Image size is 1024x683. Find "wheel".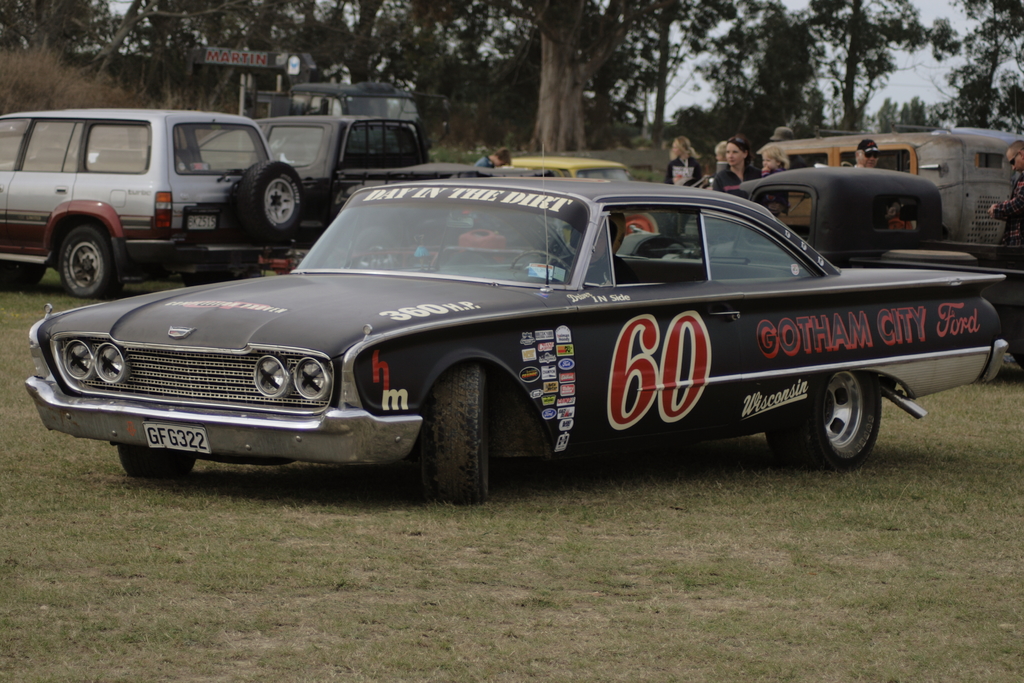
select_region(59, 226, 120, 297).
